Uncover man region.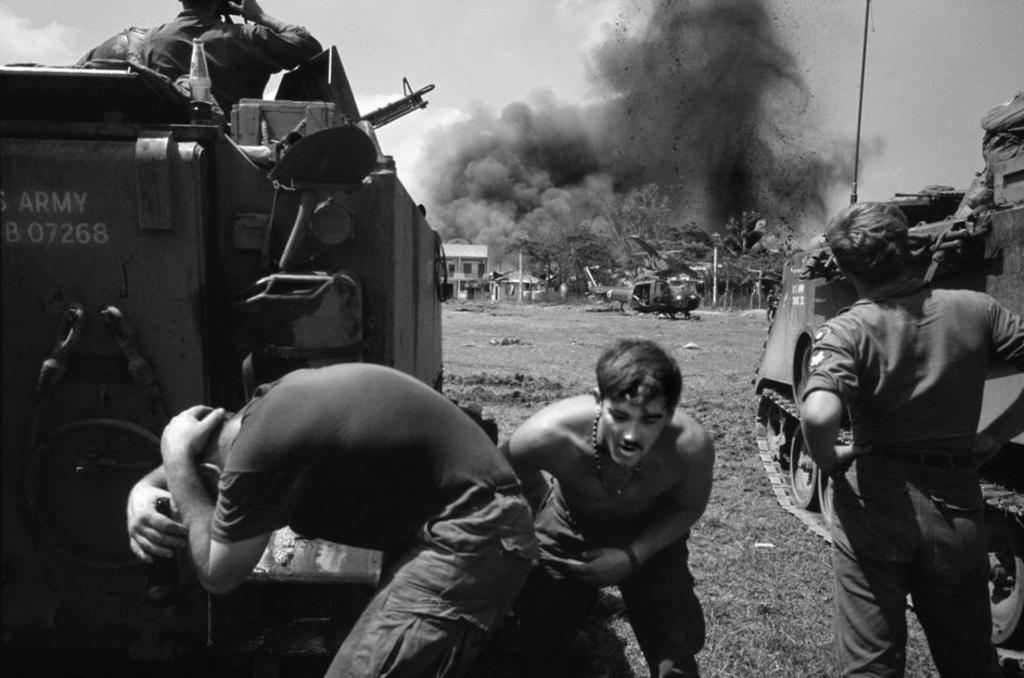
Uncovered: box=[137, 0, 322, 116].
